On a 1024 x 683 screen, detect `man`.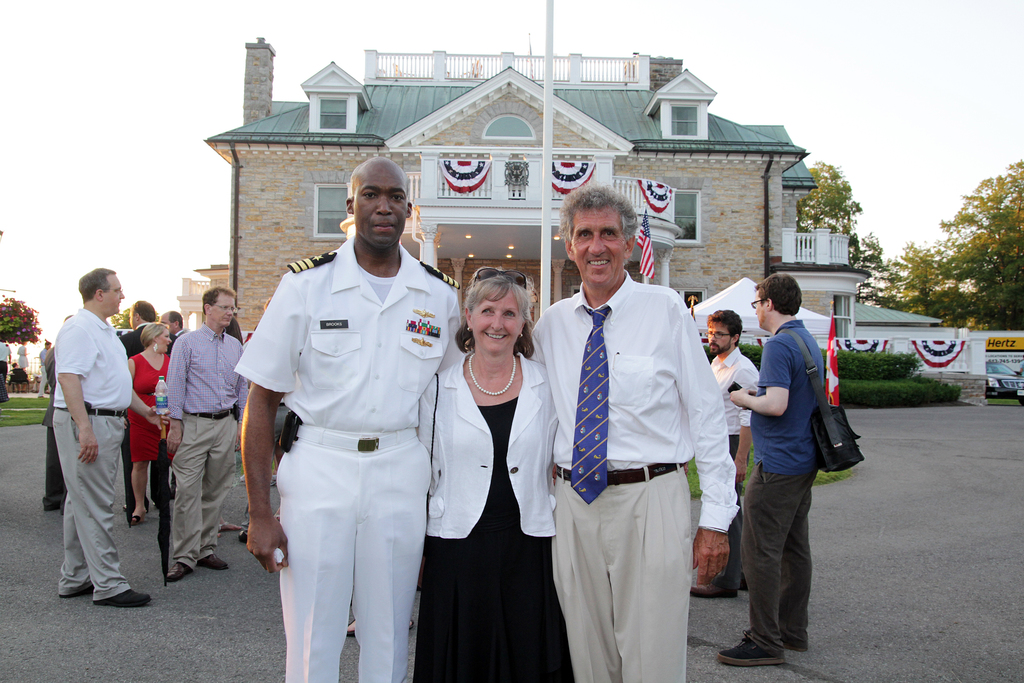
(227, 110, 459, 682).
